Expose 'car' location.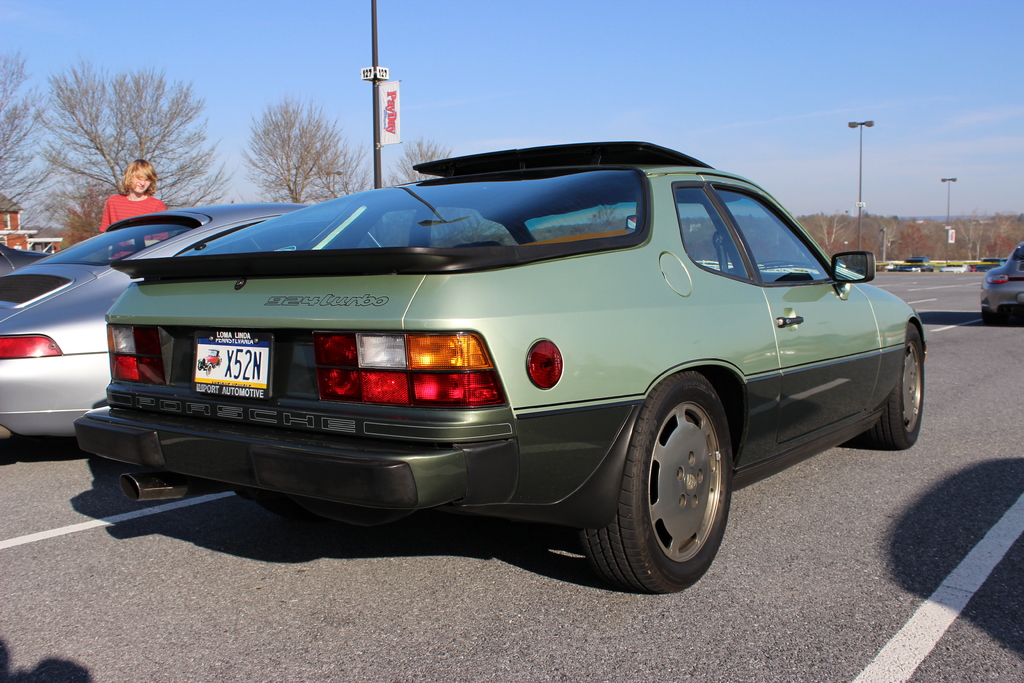
Exposed at [left=75, top=142, right=929, bottom=592].
